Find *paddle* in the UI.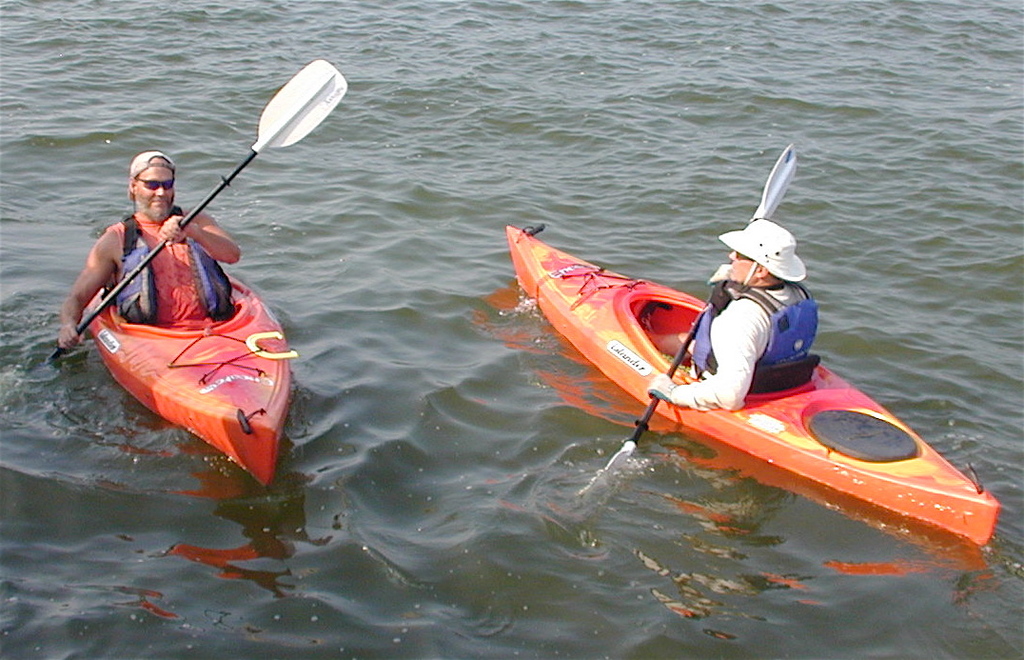
UI element at select_region(44, 59, 349, 363).
